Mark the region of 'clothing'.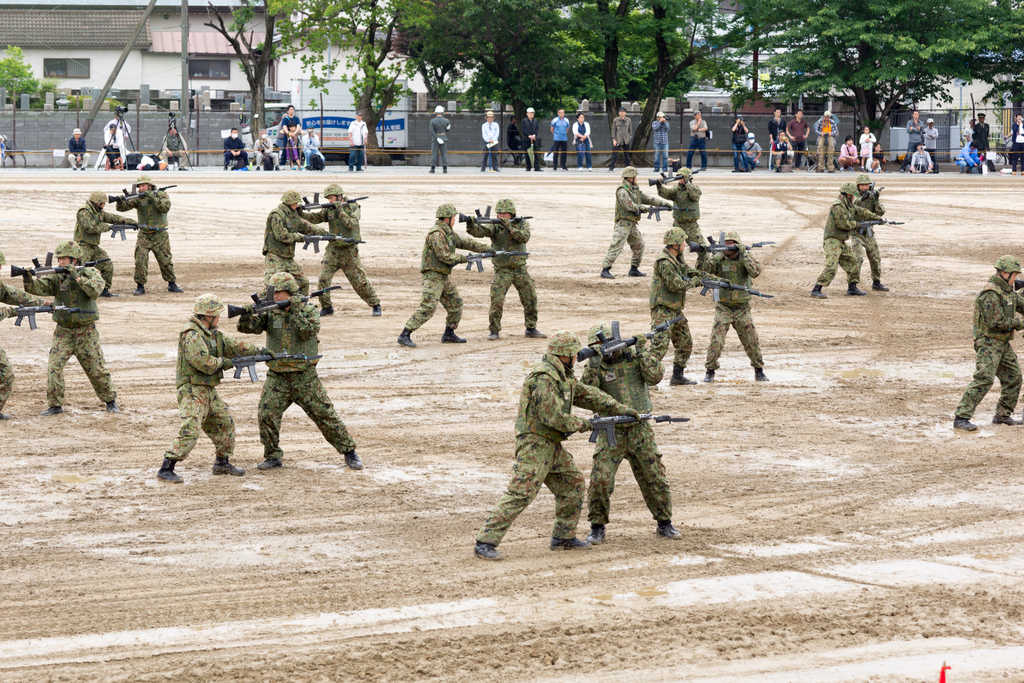
Region: rect(651, 117, 672, 174).
